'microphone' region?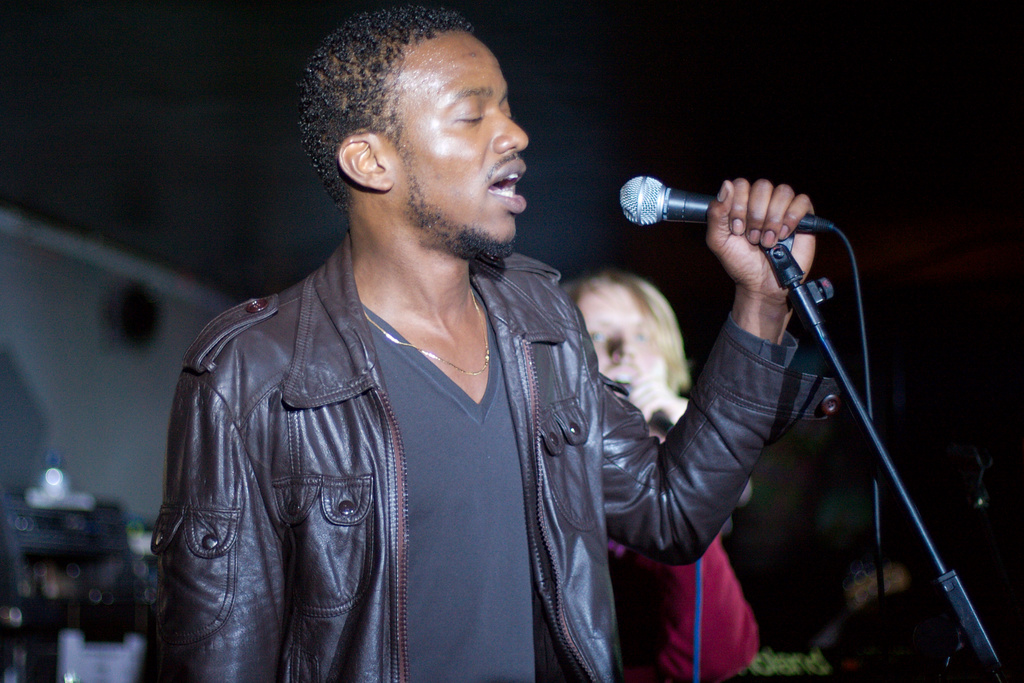
620:173:813:233
